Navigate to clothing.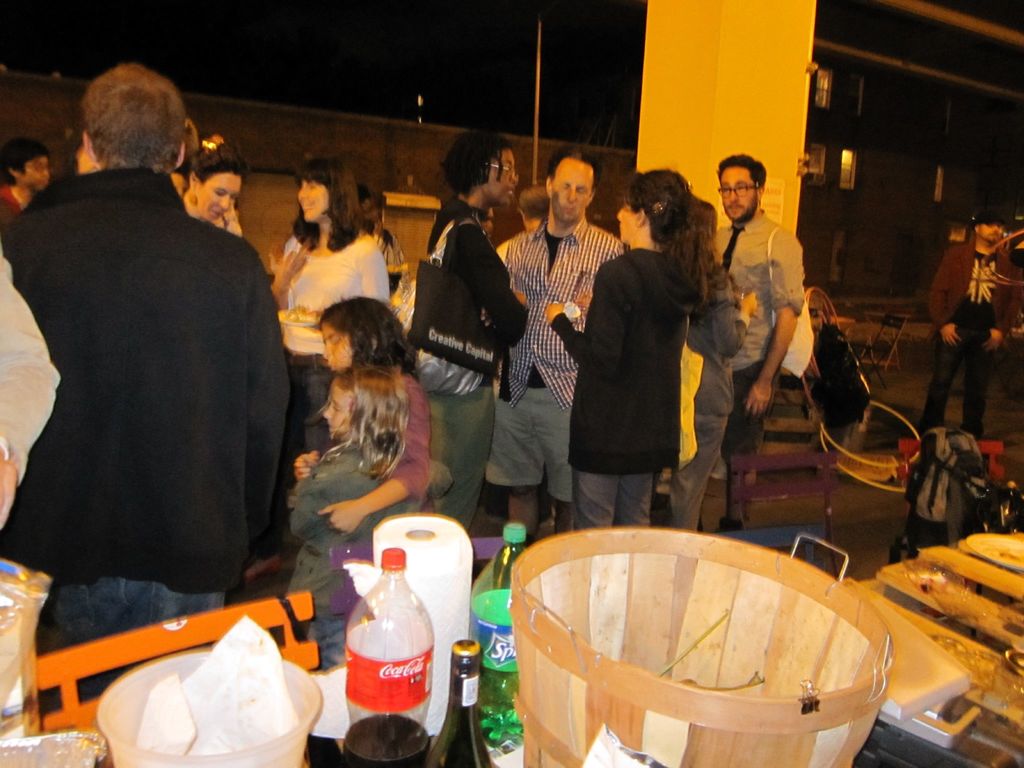
Navigation target: select_region(925, 241, 1016, 430).
